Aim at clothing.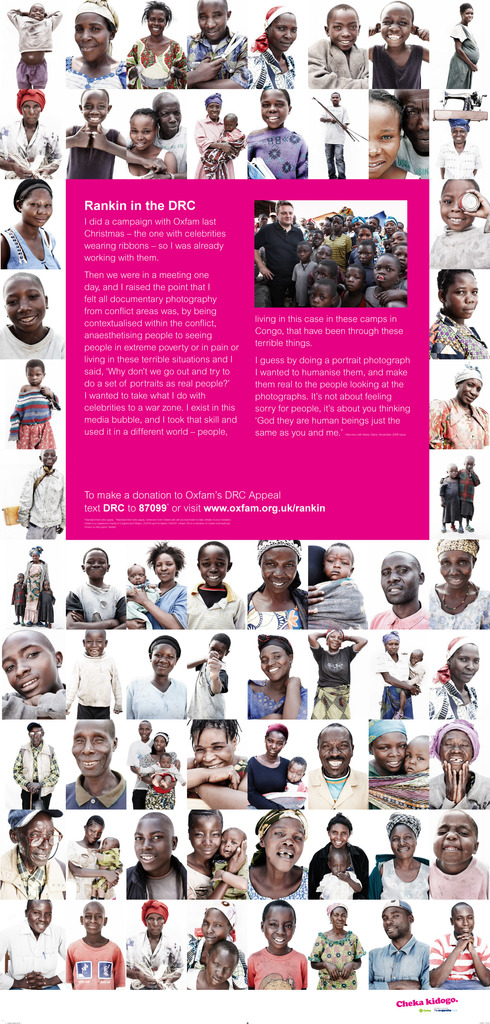
Aimed at (x1=12, y1=460, x2=66, y2=540).
